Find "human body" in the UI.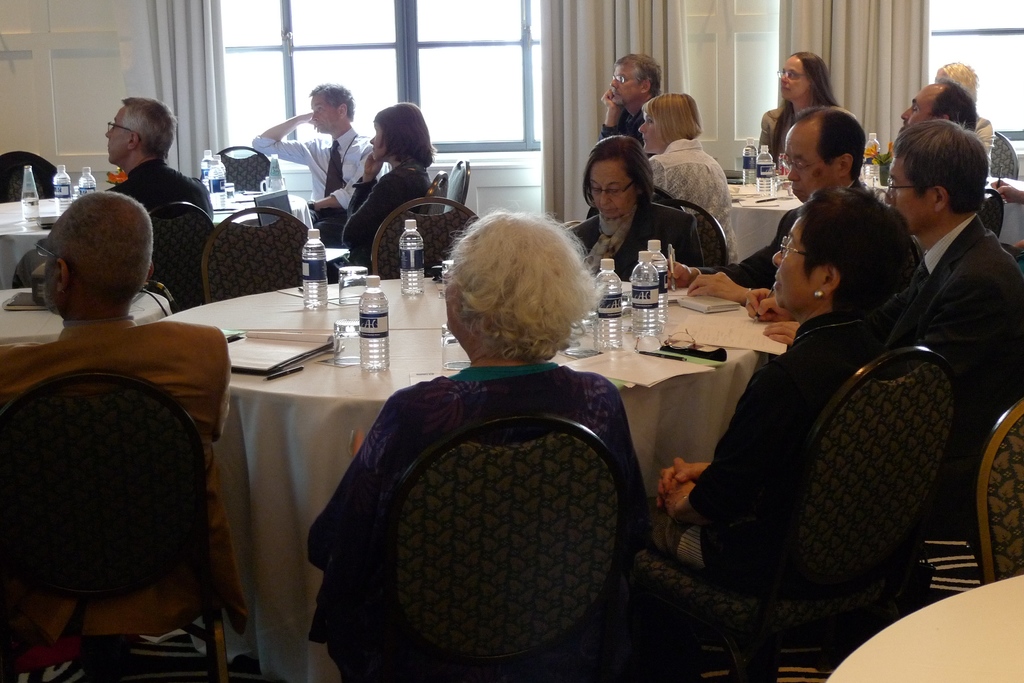
UI element at 587 87 648 218.
